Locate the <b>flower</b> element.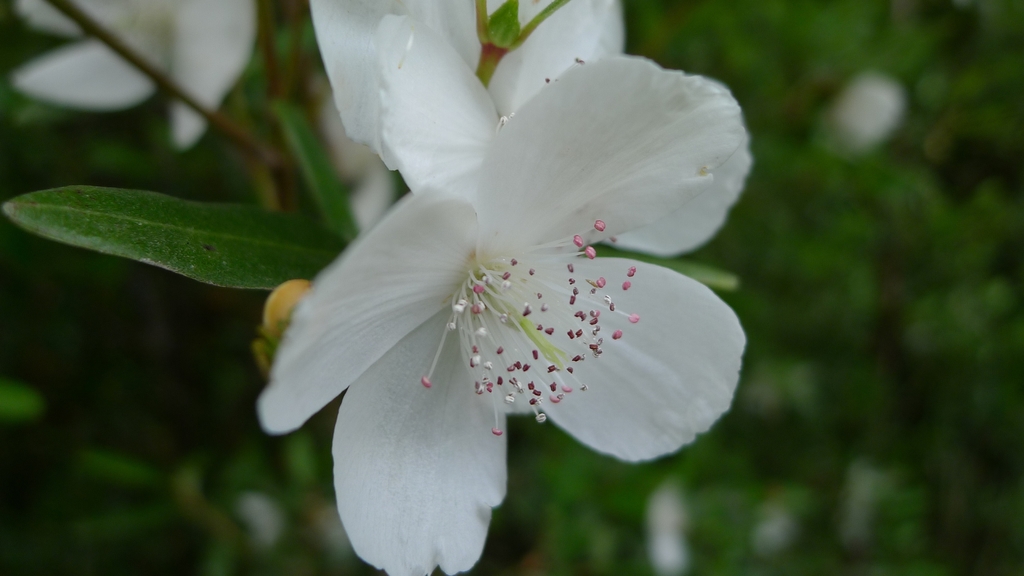
Element bbox: (left=303, top=0, right=628, bottom=172).
